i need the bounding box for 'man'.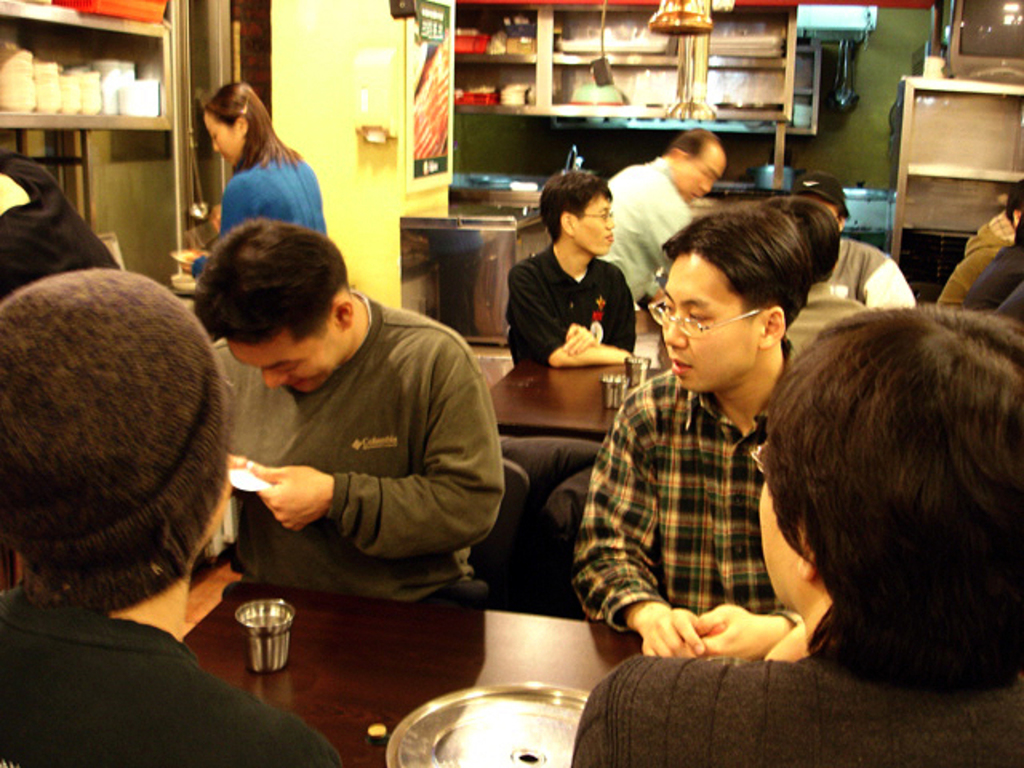
Here it is: {"left": 504, "top": 171, "right": 640, "bottom": 370}.
